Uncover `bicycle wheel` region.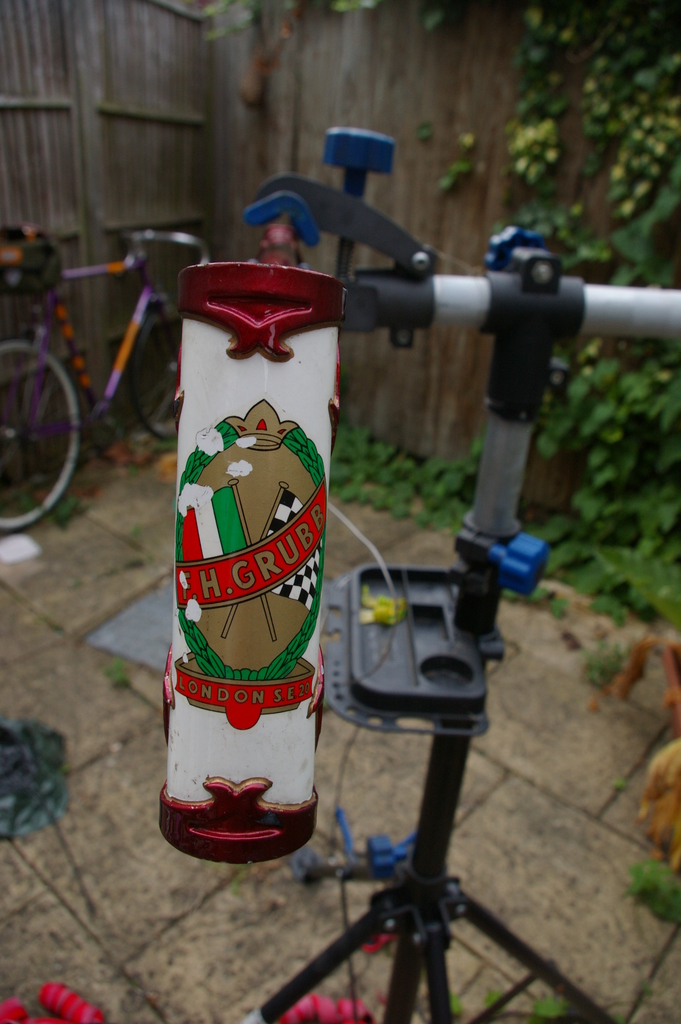
Uncovered: region(129, 303, 184, 442).
